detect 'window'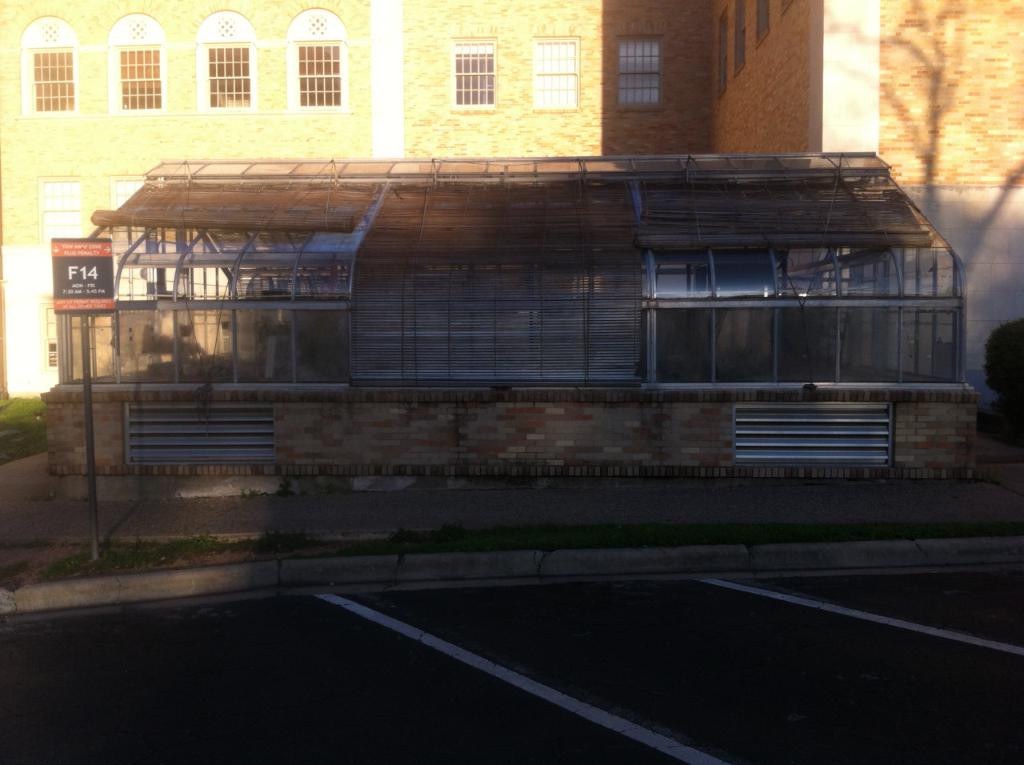
[450, 40, 491, 117]
